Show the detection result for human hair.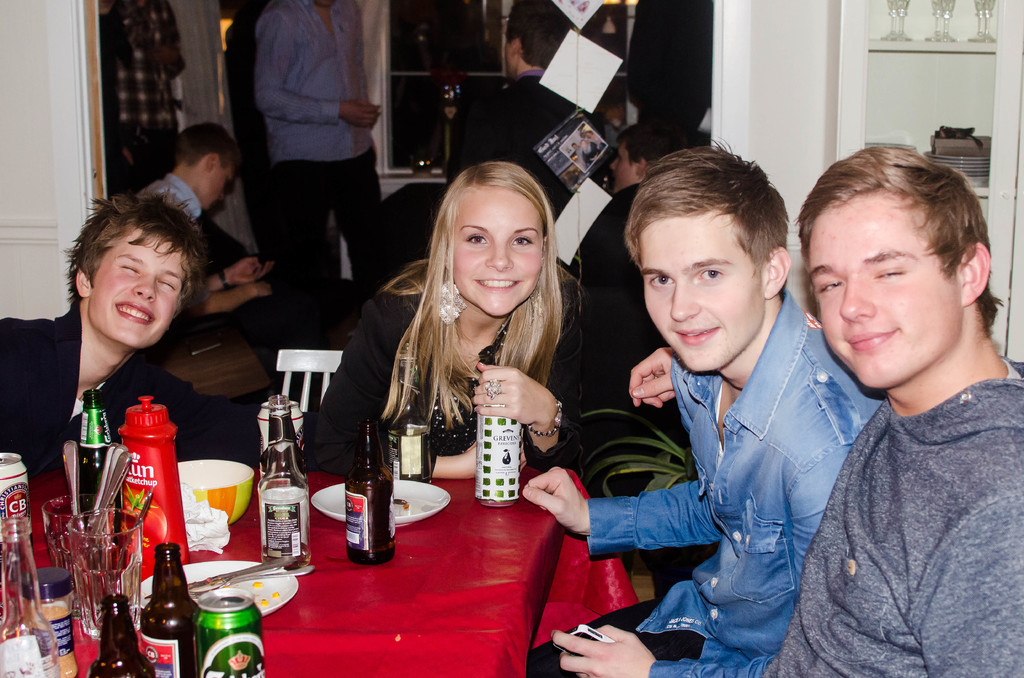
pyautogui.locateOnScreen(376, 159, 566, 433).
